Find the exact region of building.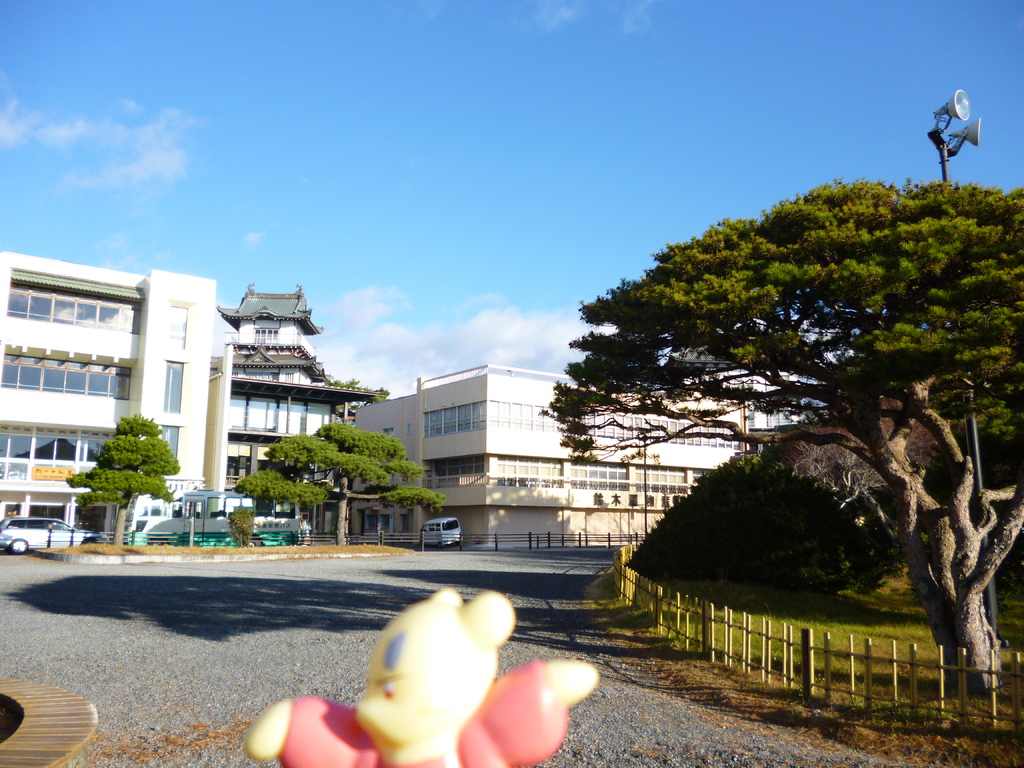
Exact region: l=355, t=367, r=751, b=540.
